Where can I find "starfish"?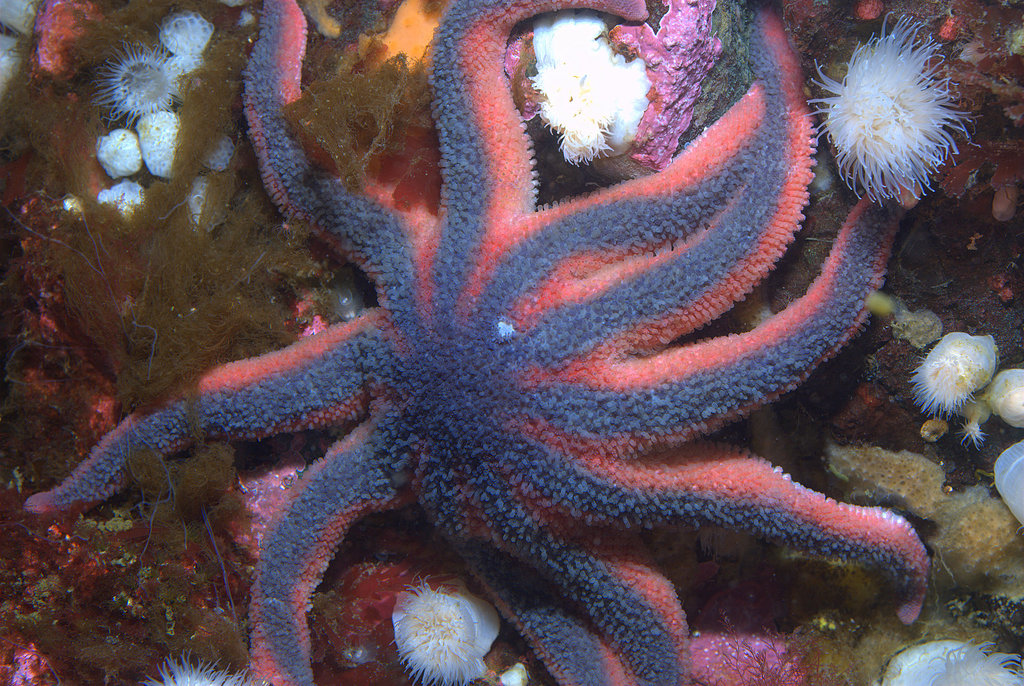
You can find it at x1=29, y1=0, x2=929, y2=685.
